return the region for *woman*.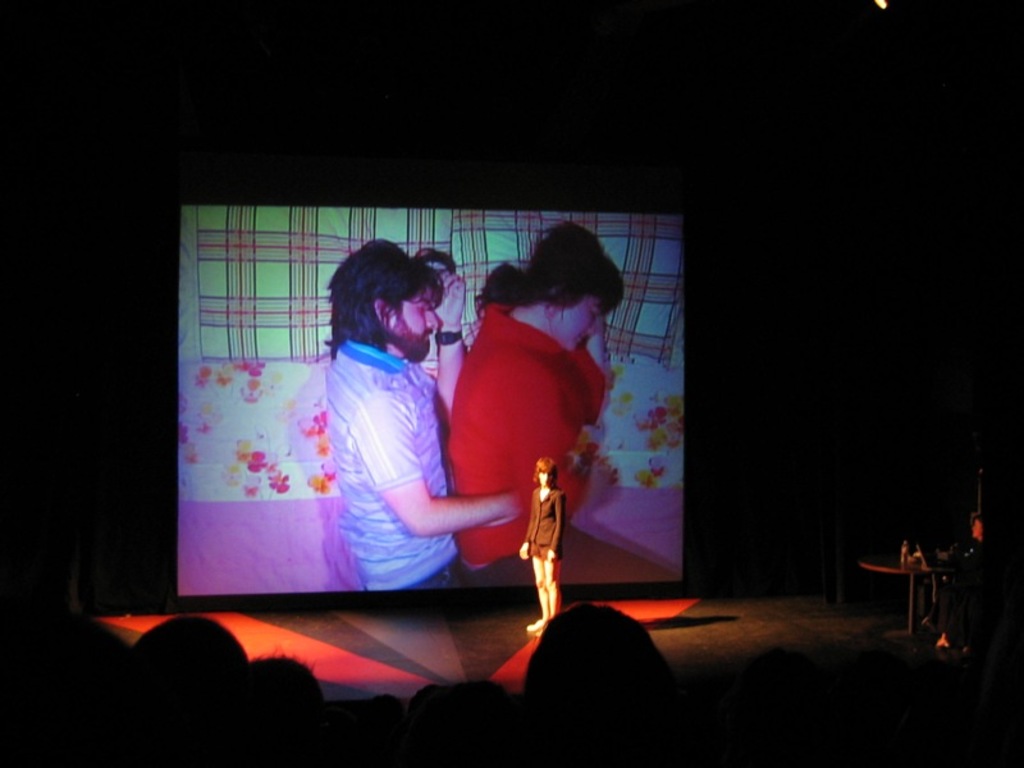
524/461/562/636.
